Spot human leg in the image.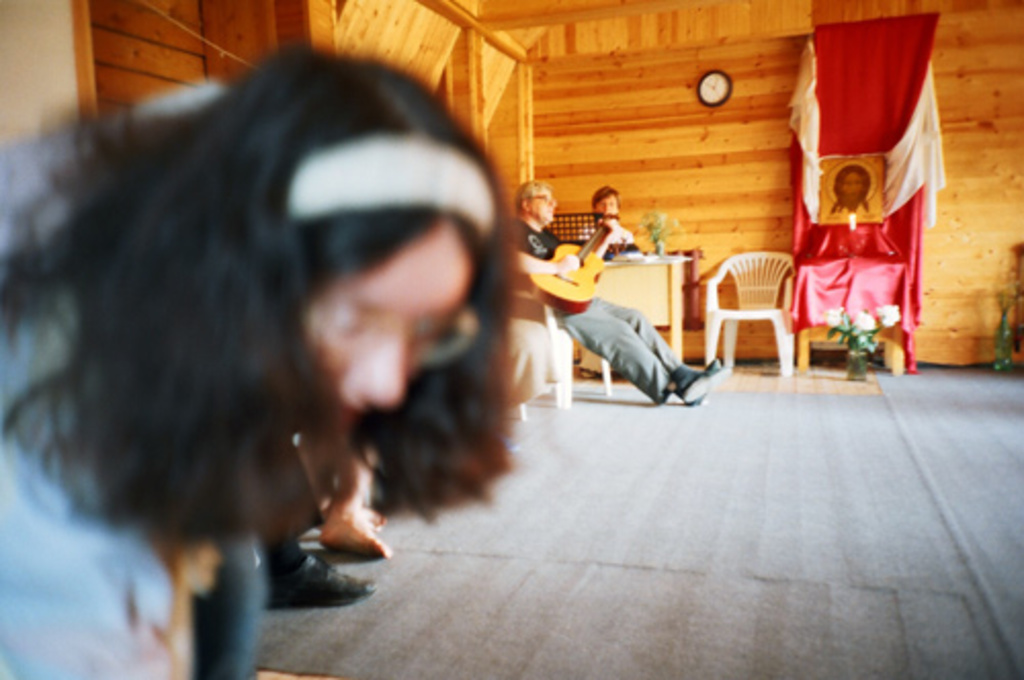
human leg found at locate(612, 303, 721, 385).
